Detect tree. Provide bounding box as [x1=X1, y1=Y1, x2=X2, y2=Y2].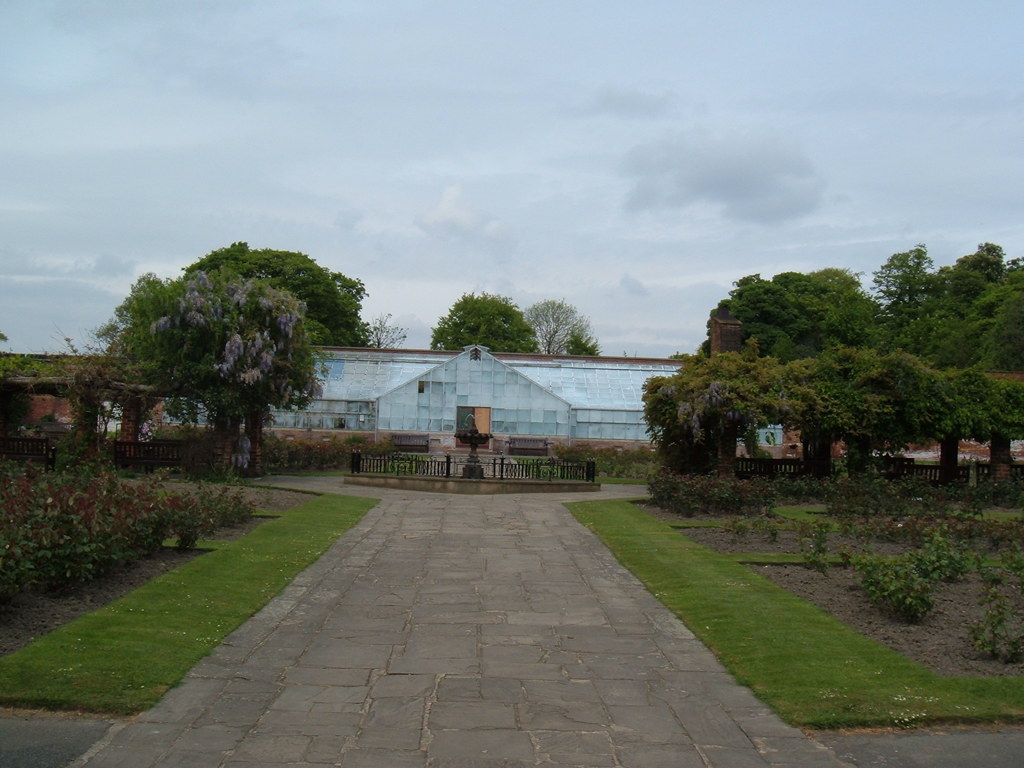
[x1=964, y1=331, x2=1023, y2=484].
